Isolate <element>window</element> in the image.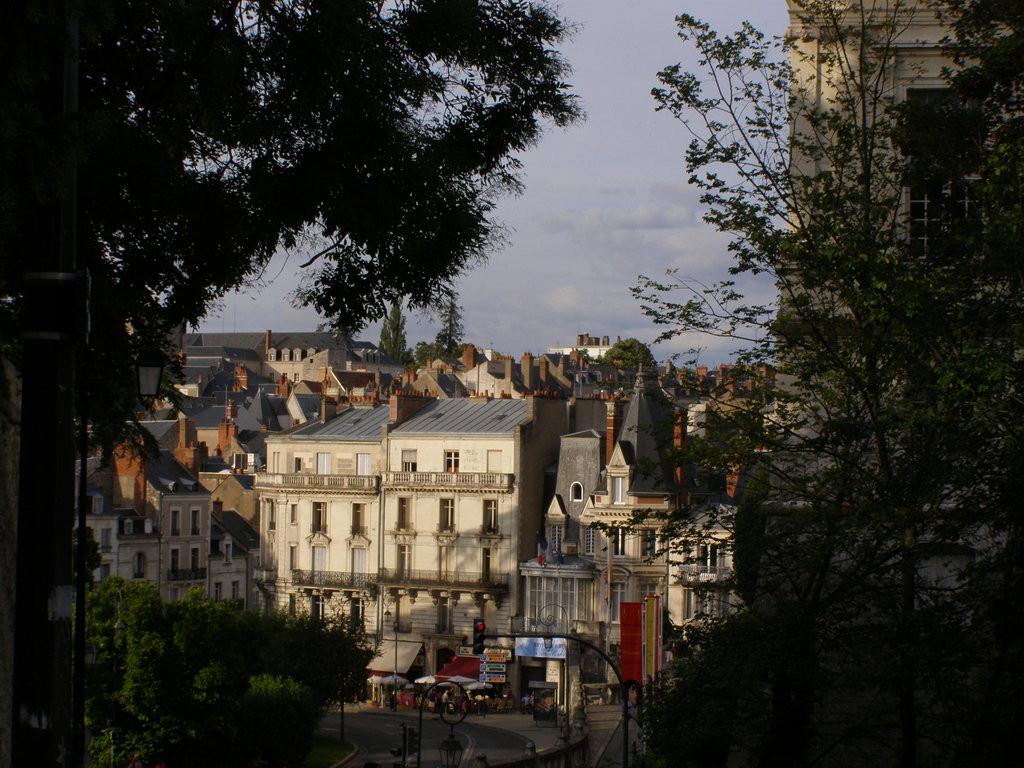
Isolated region: BBox(232, 579, 241, 600).
